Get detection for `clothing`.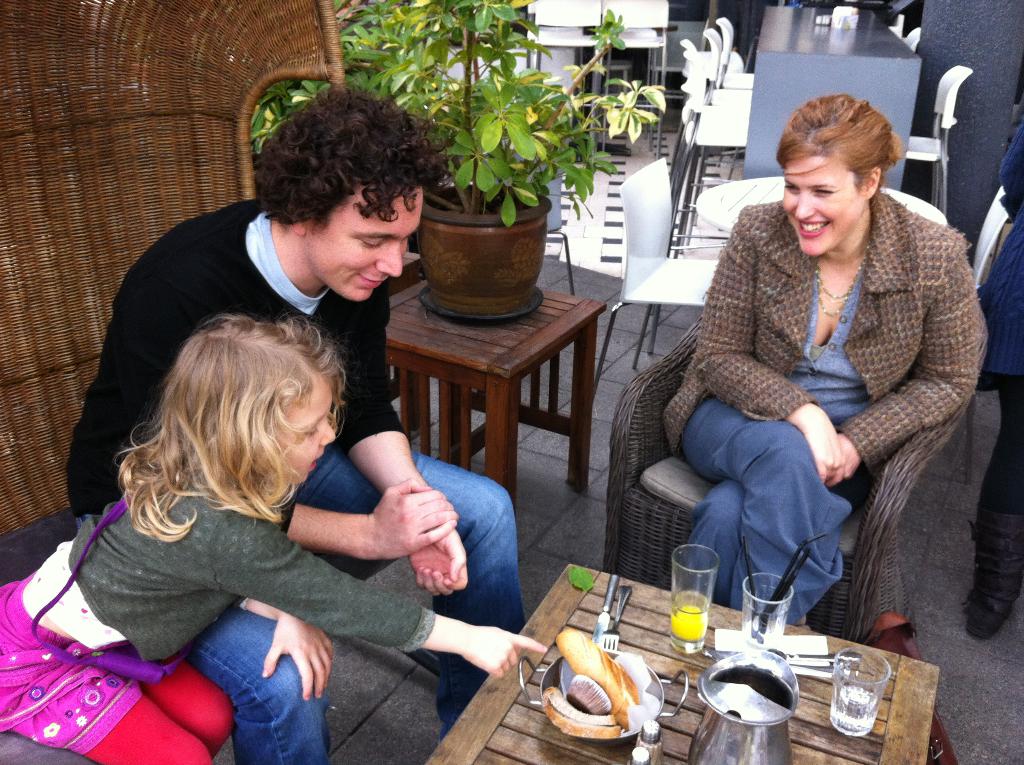
Detection: 976 126 1023 619.
